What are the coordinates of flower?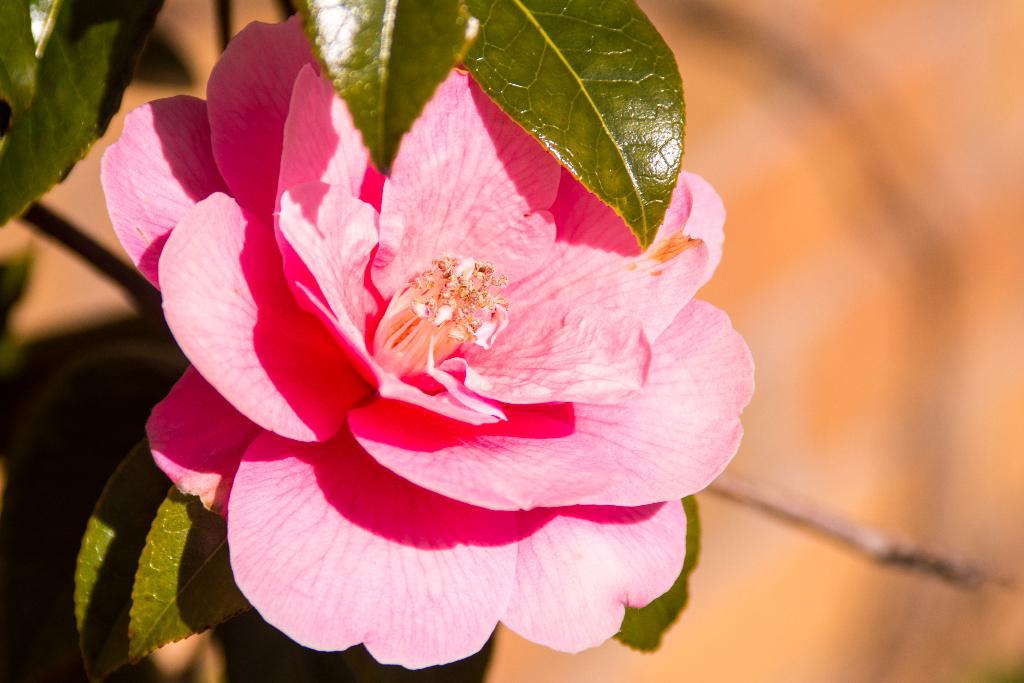
[107,9,758,671].
